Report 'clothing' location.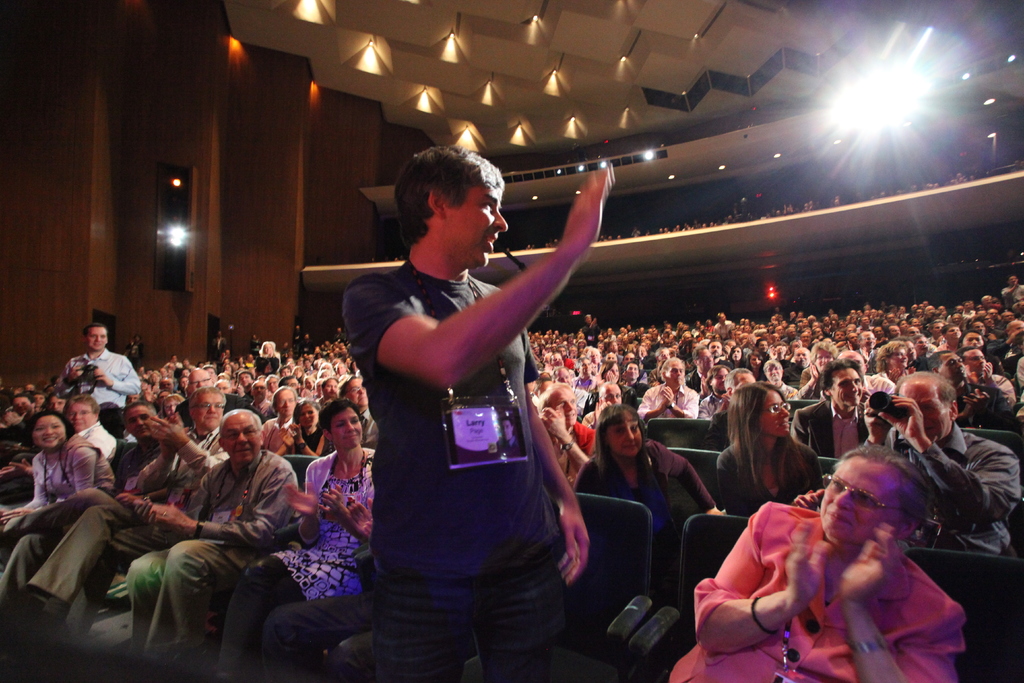
Report: 568:375:604:391.
